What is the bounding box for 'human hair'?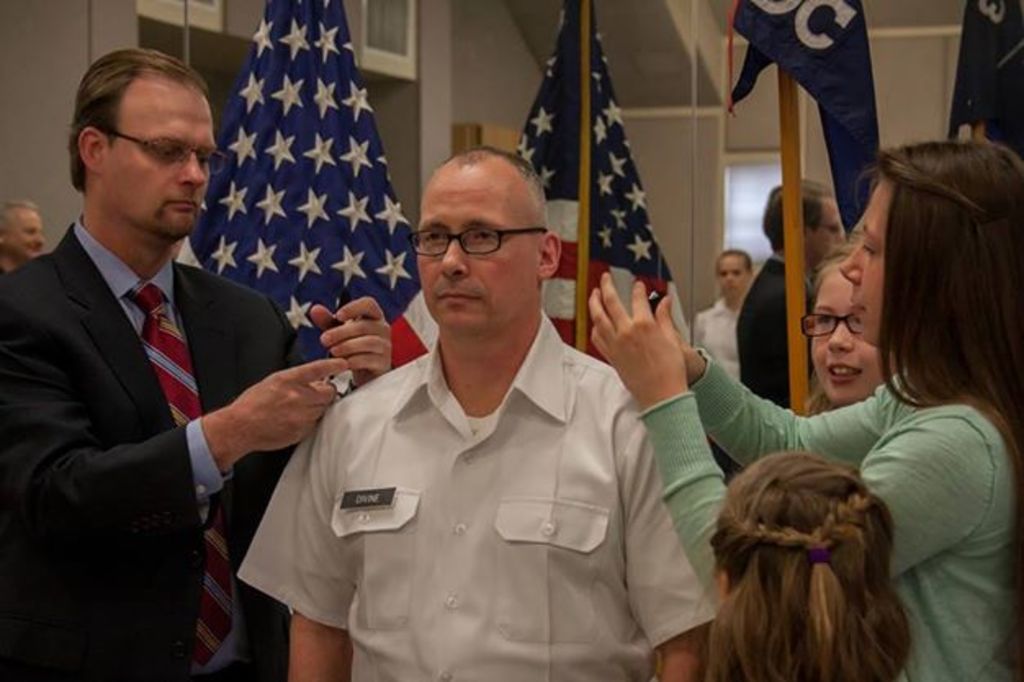
BBox(857, 137, 1022, 487).
